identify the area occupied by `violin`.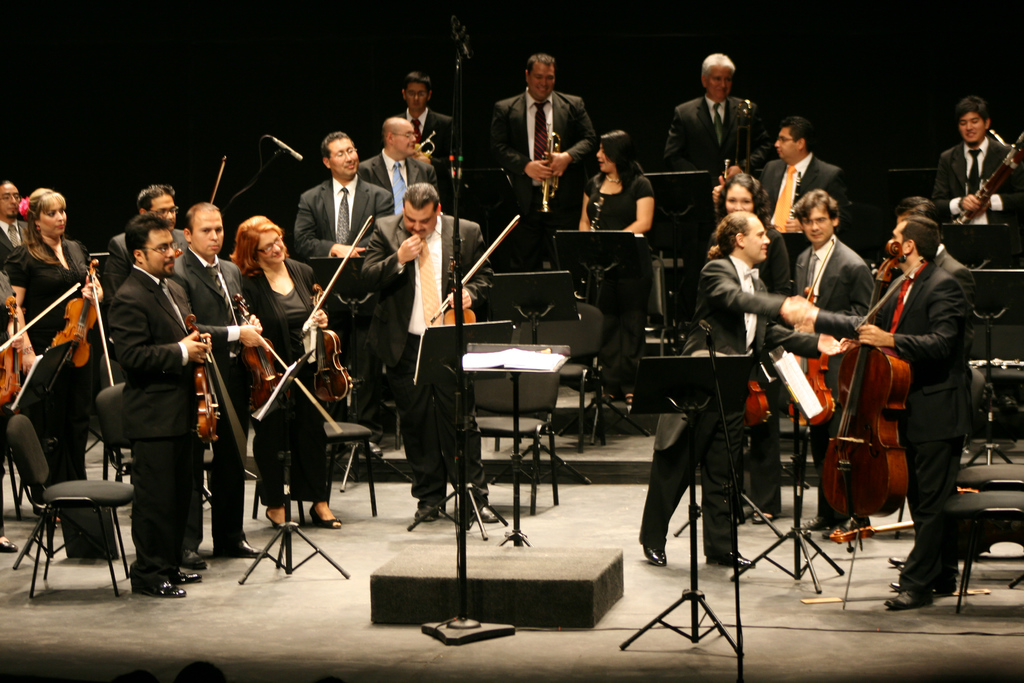
Area: [785, 236, 835, 432].
